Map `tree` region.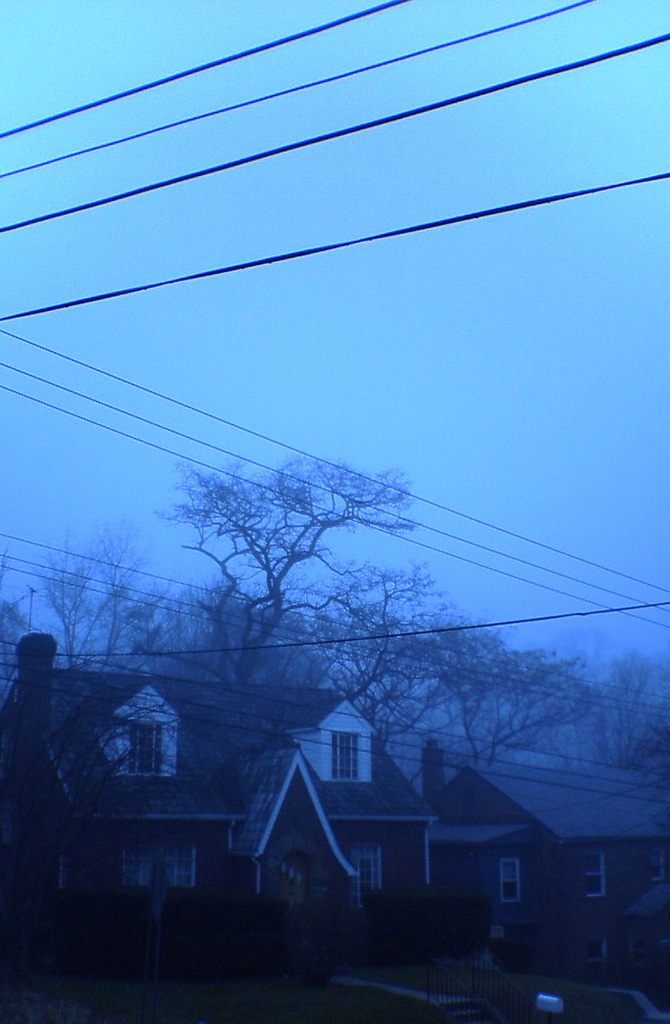
Mapped to 576/657/669/790.
